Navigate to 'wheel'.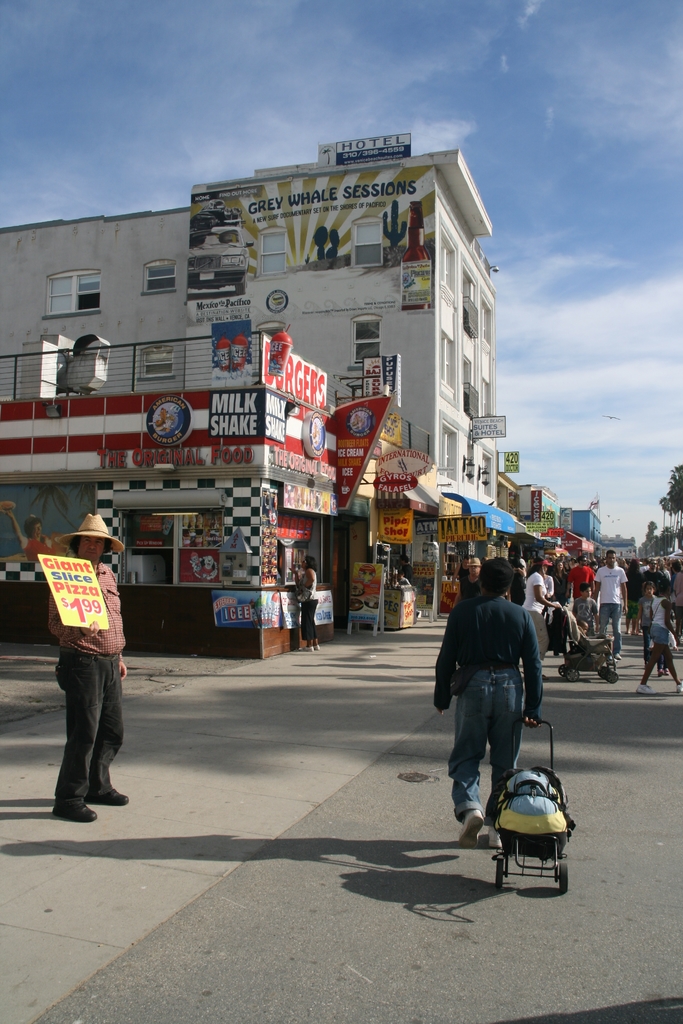
Navigation target: [604,673,616,682].
